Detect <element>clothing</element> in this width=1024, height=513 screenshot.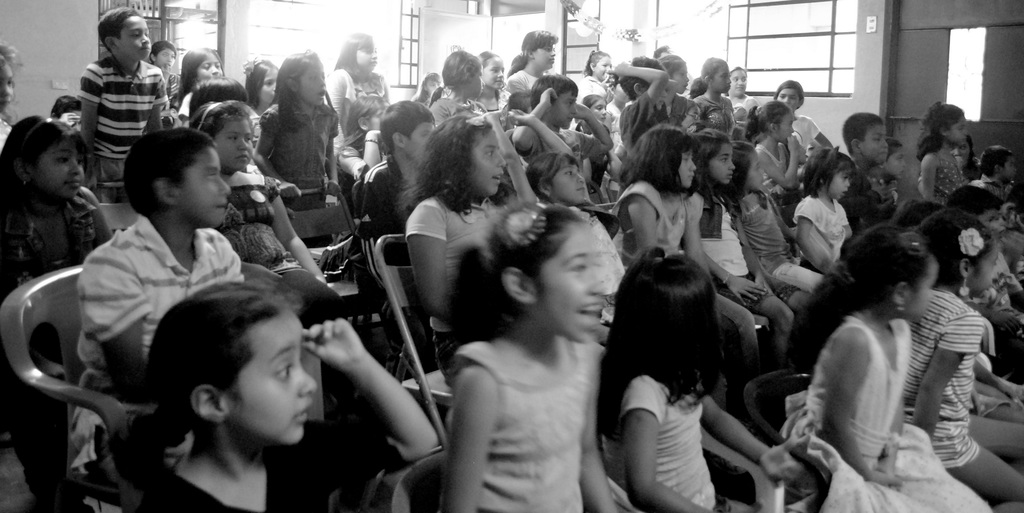
Detection: crop(429, 94, 474, 122).
